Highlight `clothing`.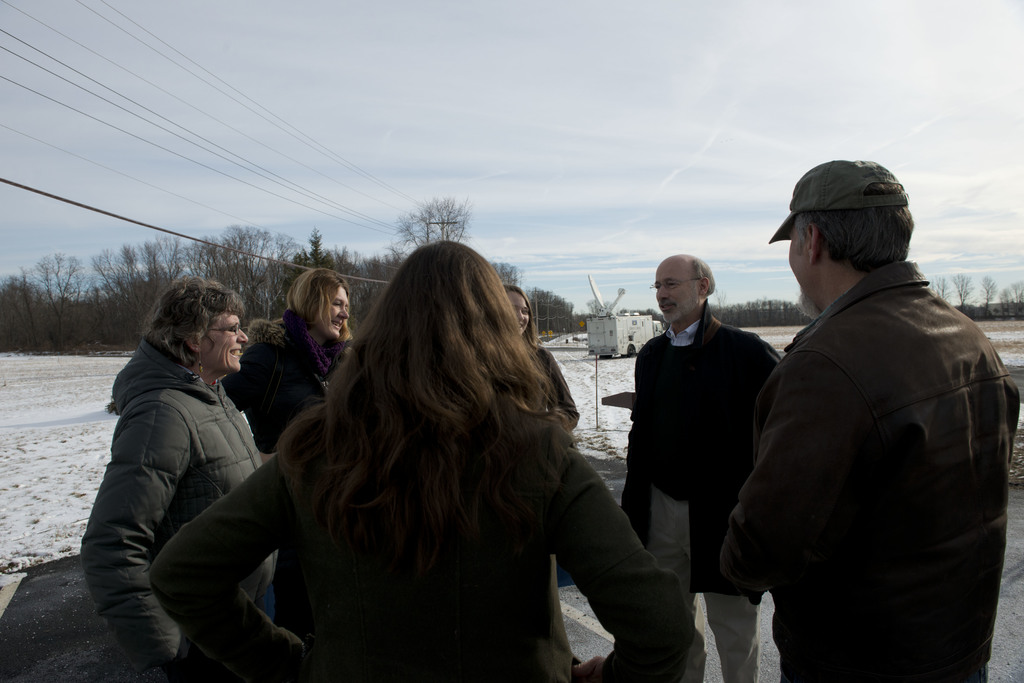
Highlighted region: 735, 184, 1012, 677.
